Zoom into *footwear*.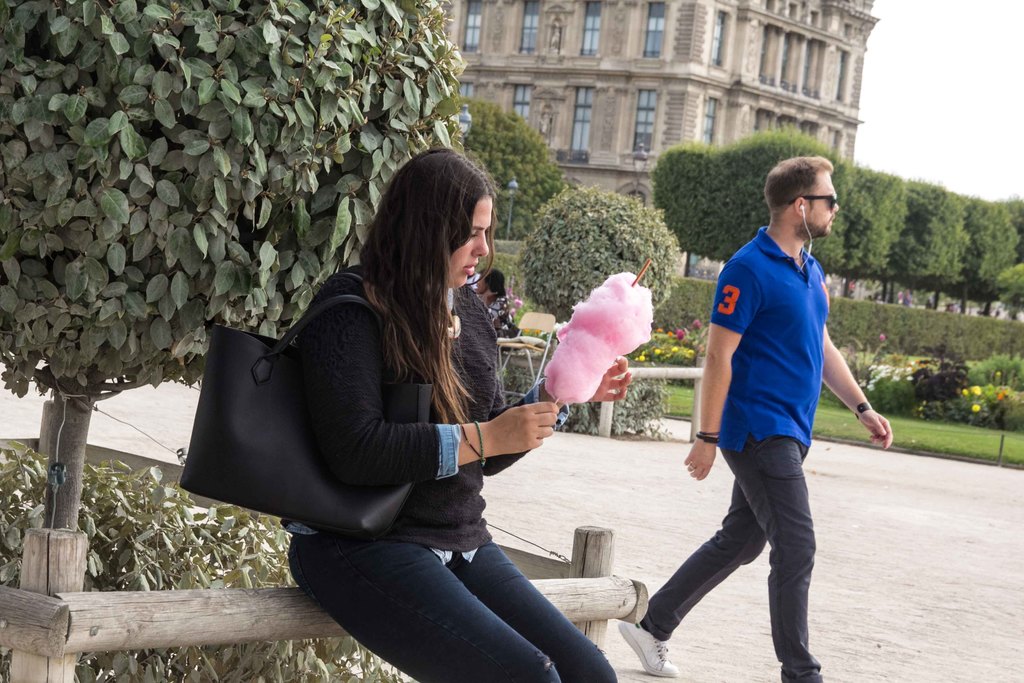
Zoom target: bbox=[612, 619, 677, 677].
